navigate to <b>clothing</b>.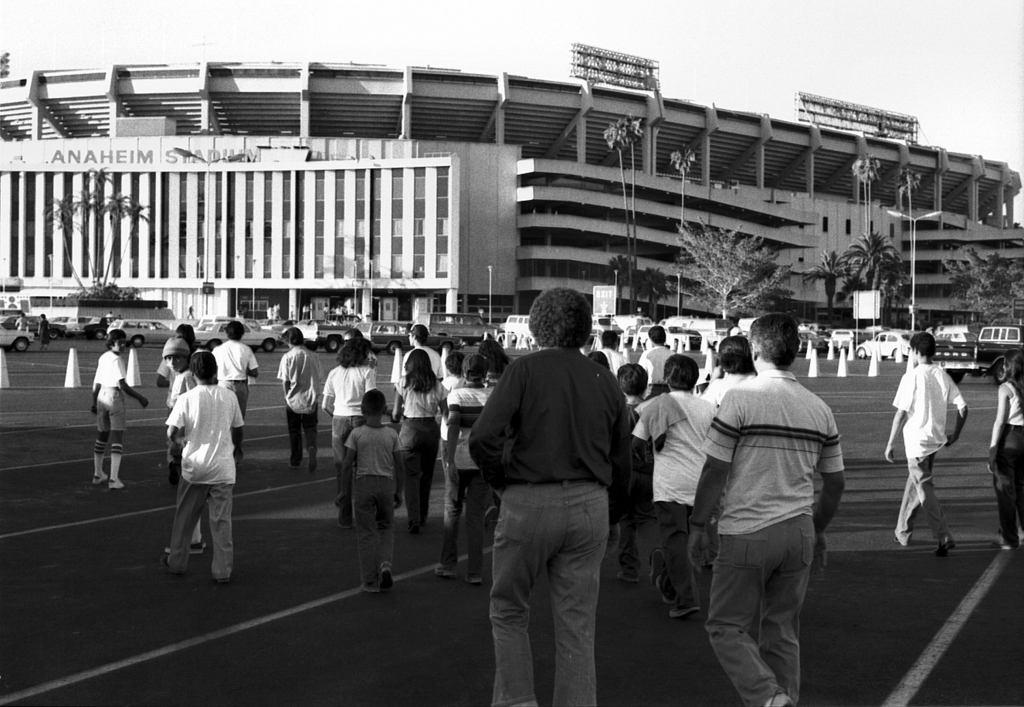
Navigation target: pyautogui.locateOnScreen(323, 364, 376, 489).
